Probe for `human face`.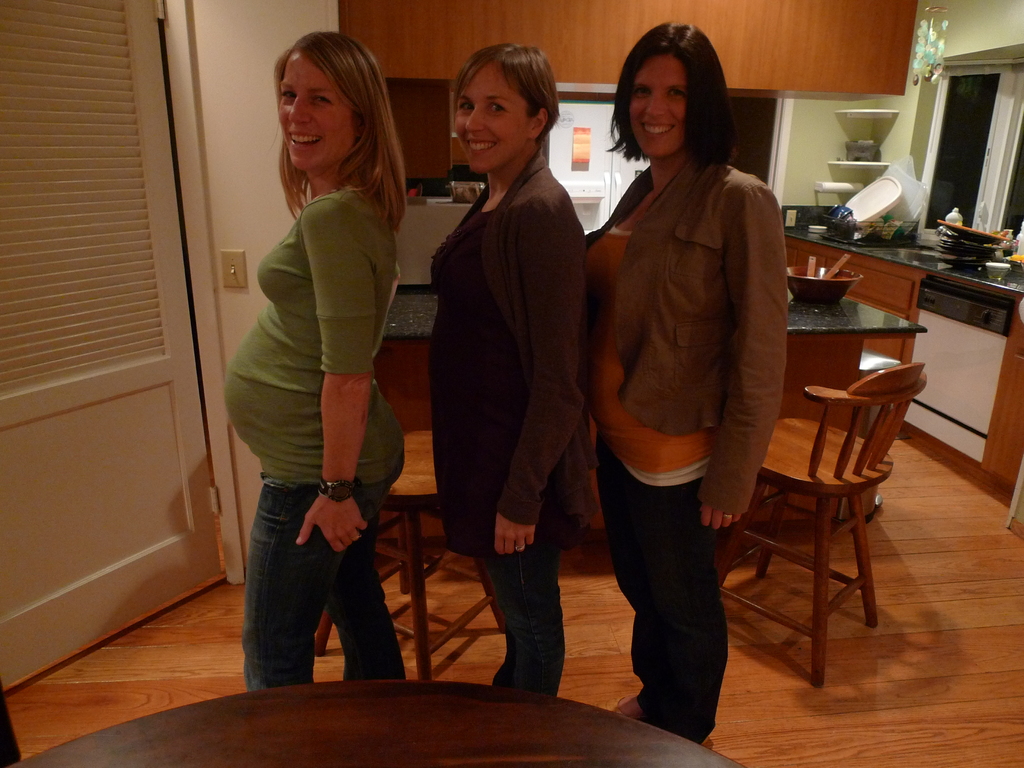
Probe result: [454, 64, 529, 175].
